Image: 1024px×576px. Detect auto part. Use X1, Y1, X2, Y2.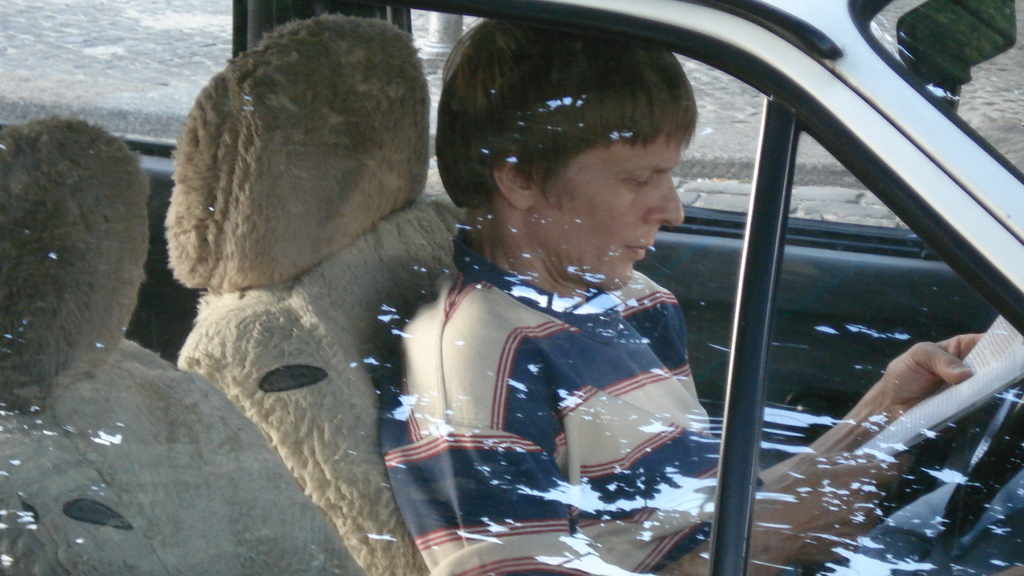
402, 0, 945, 259.
